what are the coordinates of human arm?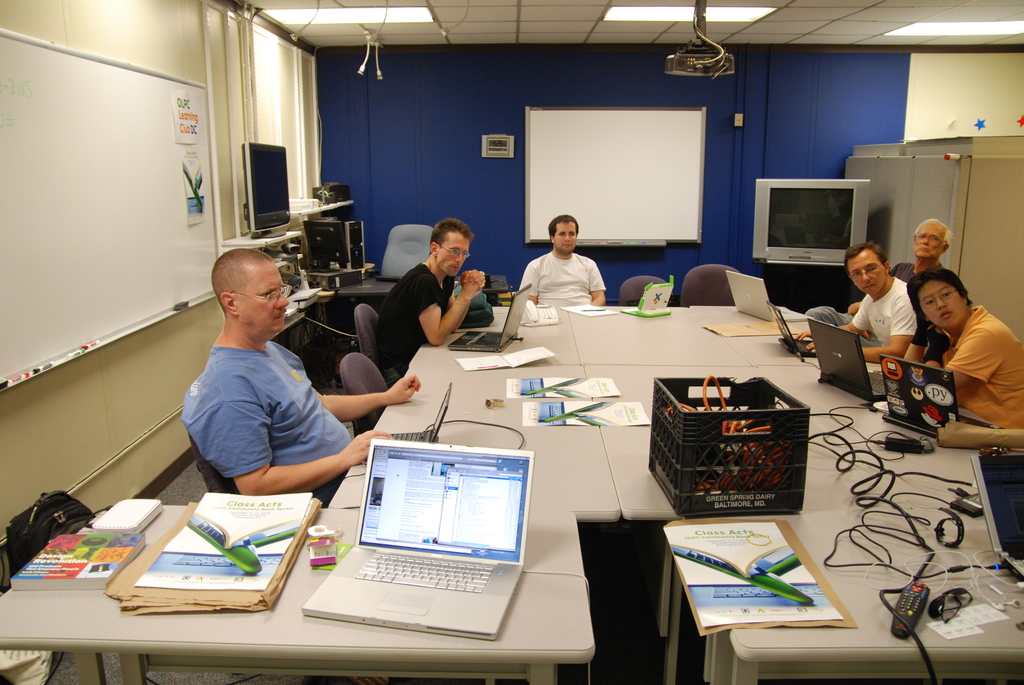
[x1=902, y1=310, x2=934, y2=363].
